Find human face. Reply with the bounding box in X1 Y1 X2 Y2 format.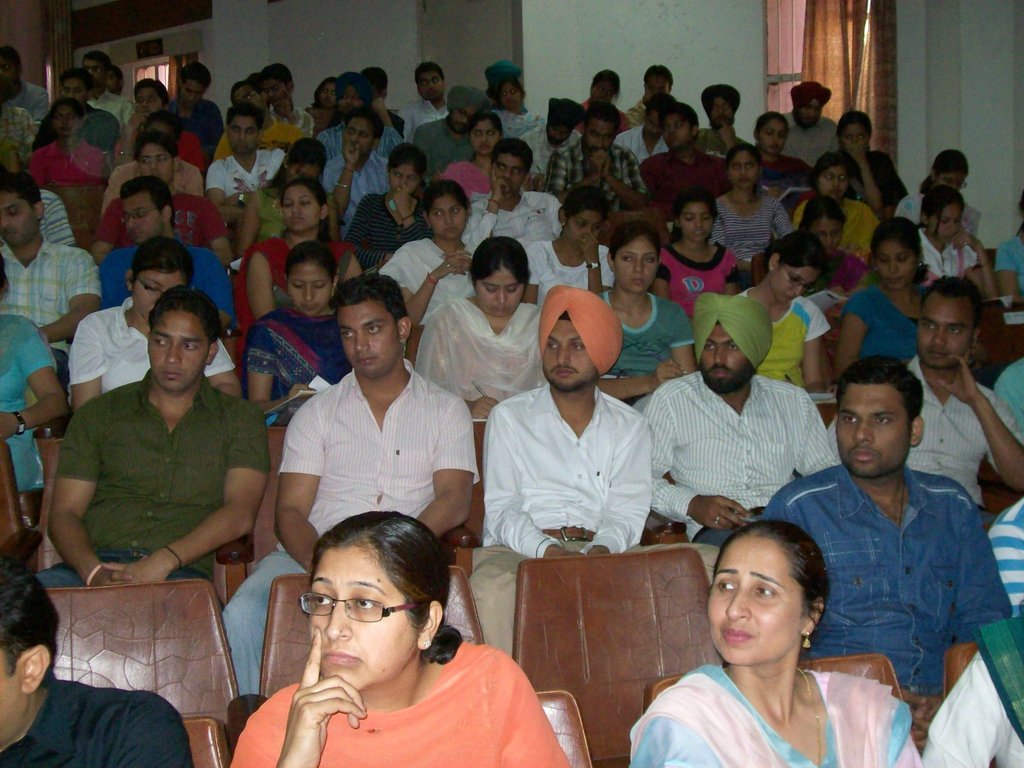
286 262 330 317.
